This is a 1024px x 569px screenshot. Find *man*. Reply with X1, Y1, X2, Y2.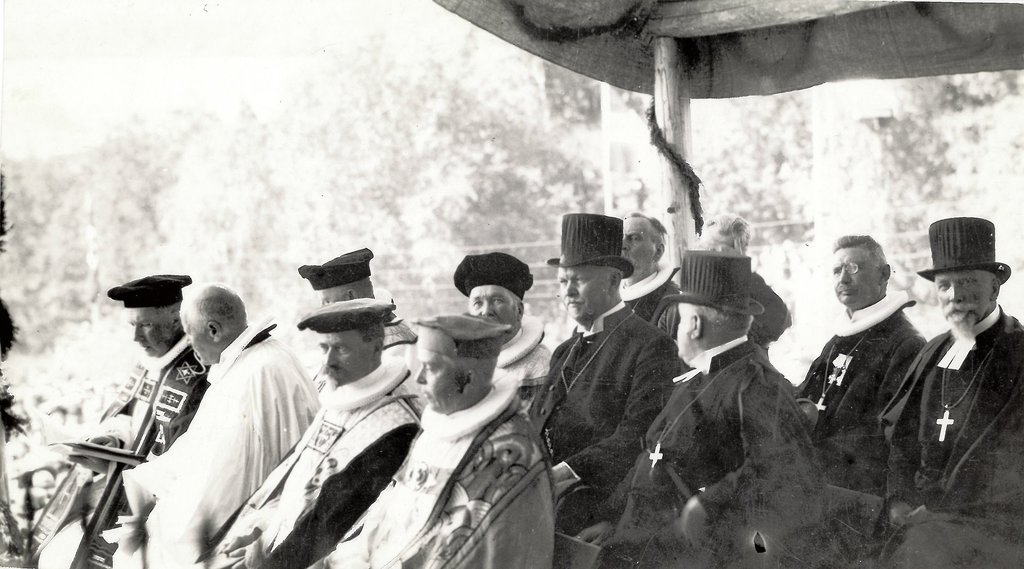
31, 268, 190, 568.
